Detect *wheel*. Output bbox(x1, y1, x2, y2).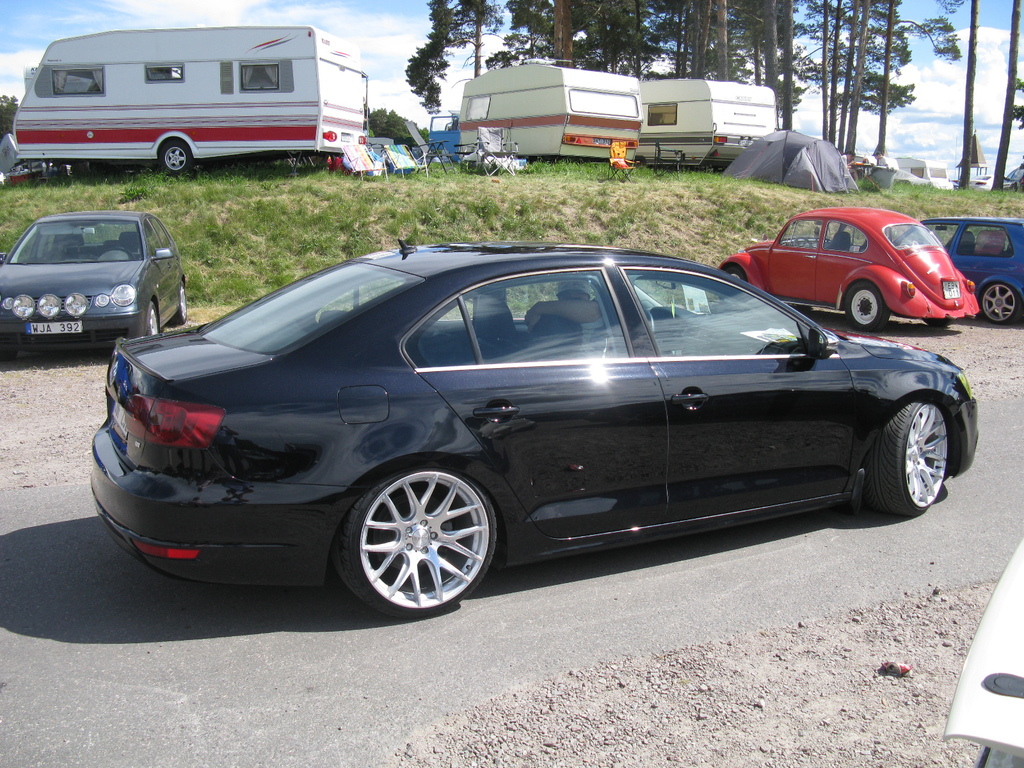
bbox(168, 283, 193, 326).
